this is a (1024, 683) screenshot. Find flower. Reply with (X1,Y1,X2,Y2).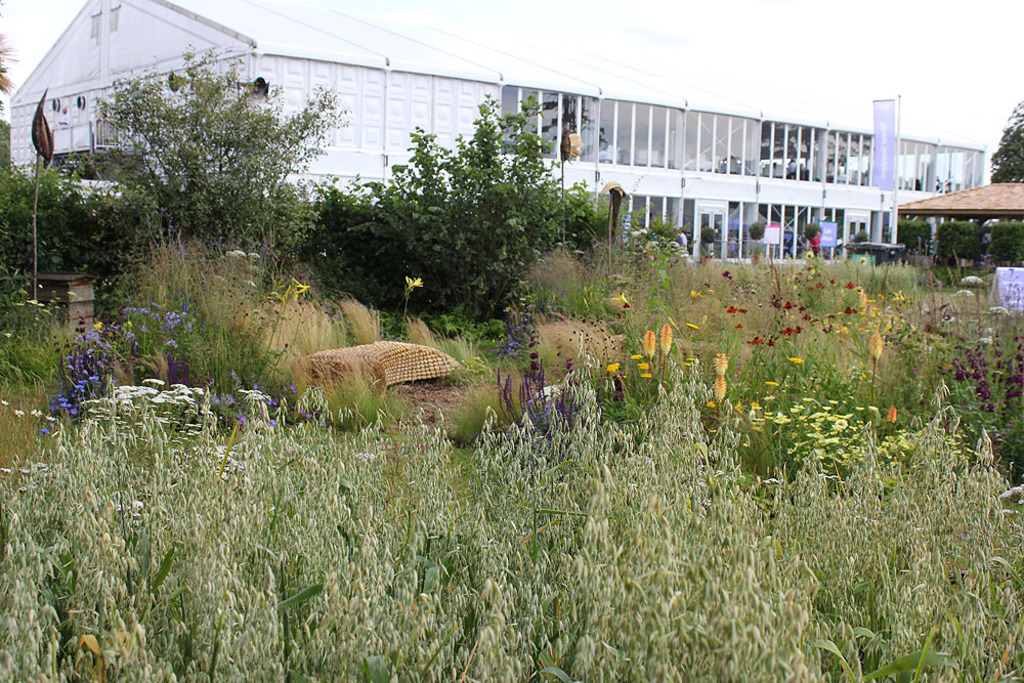
(637,361,652,368).
